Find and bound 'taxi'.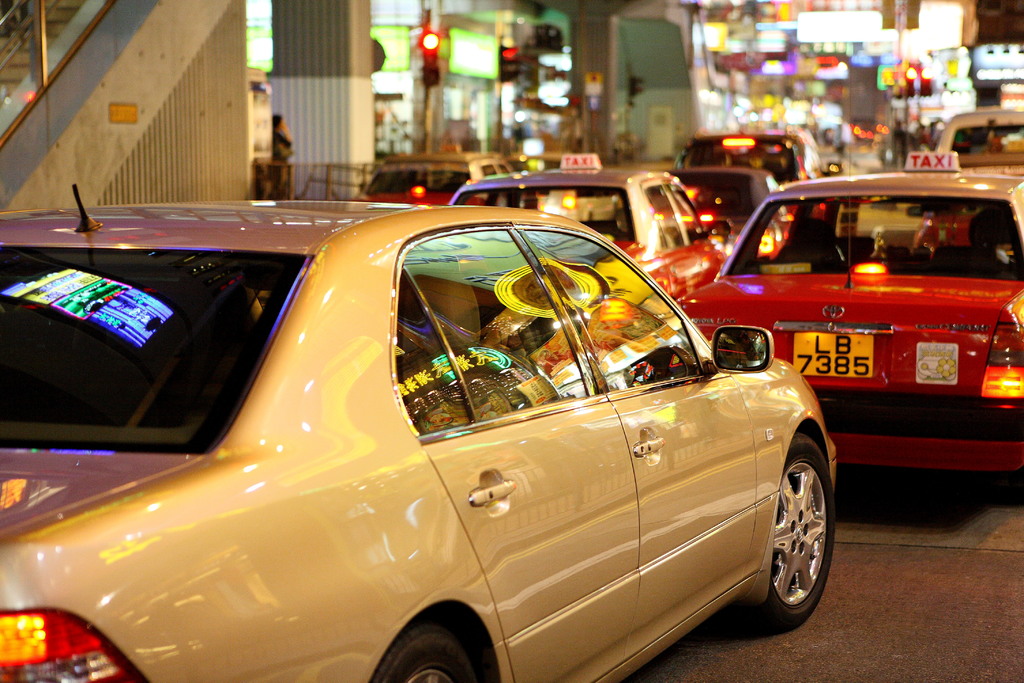
Bound: bbox(667, 165, 789, 268).
